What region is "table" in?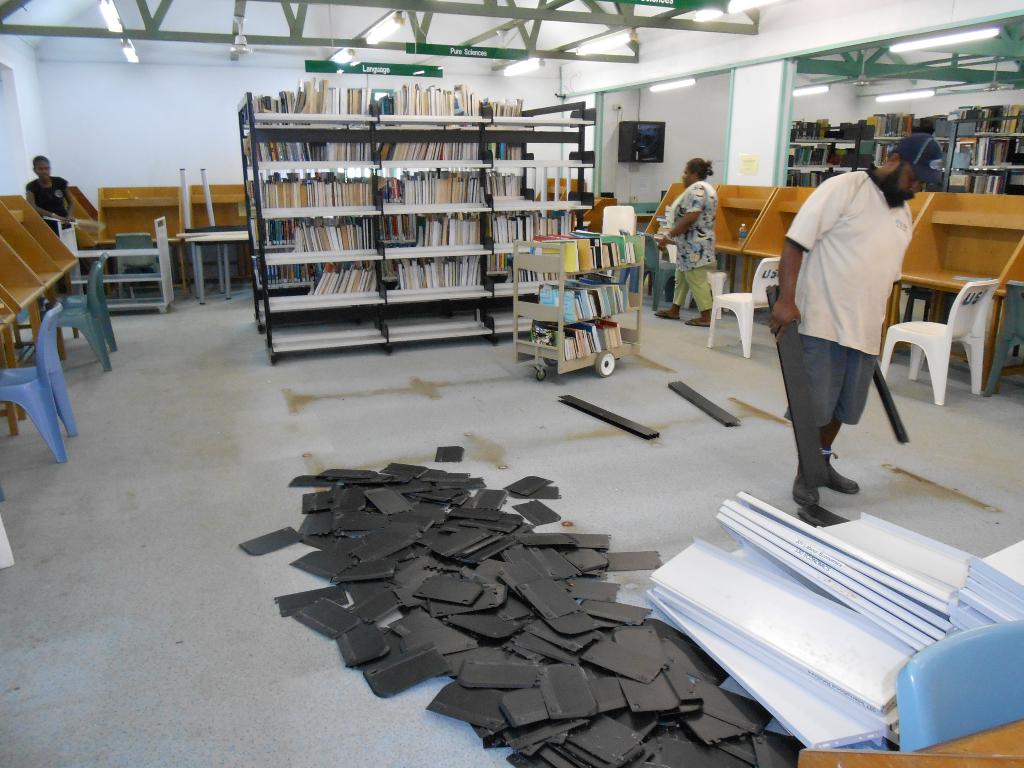
<bbox>187, 233, 248, 302</bbox>.
